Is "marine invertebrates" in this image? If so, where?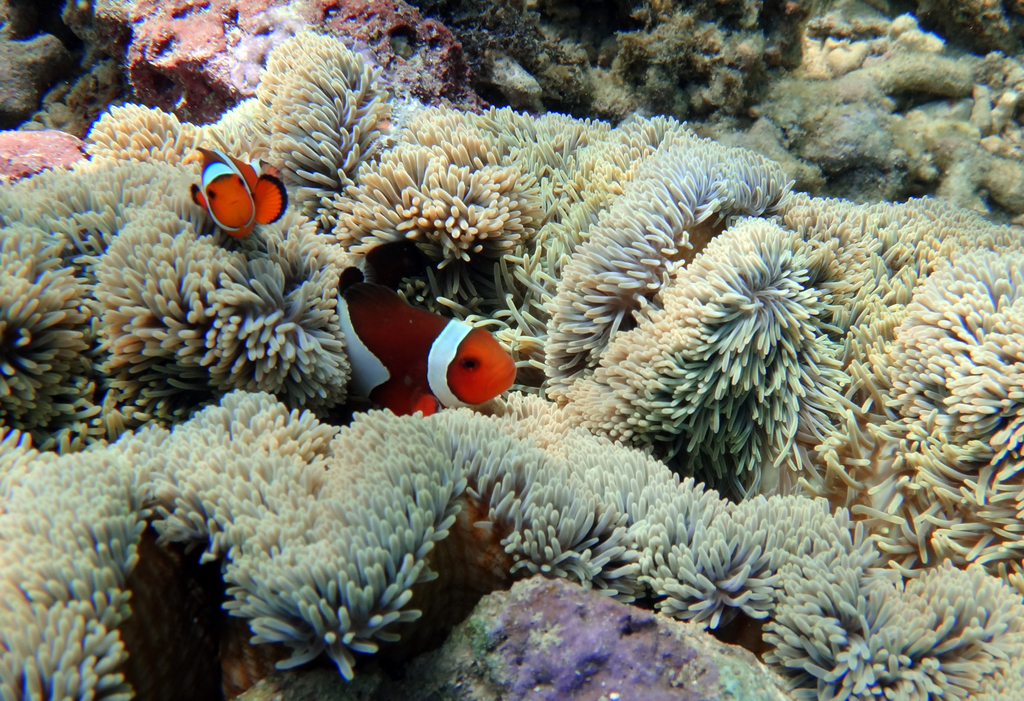
Yes, at rect(137, 382, 351, 549).
